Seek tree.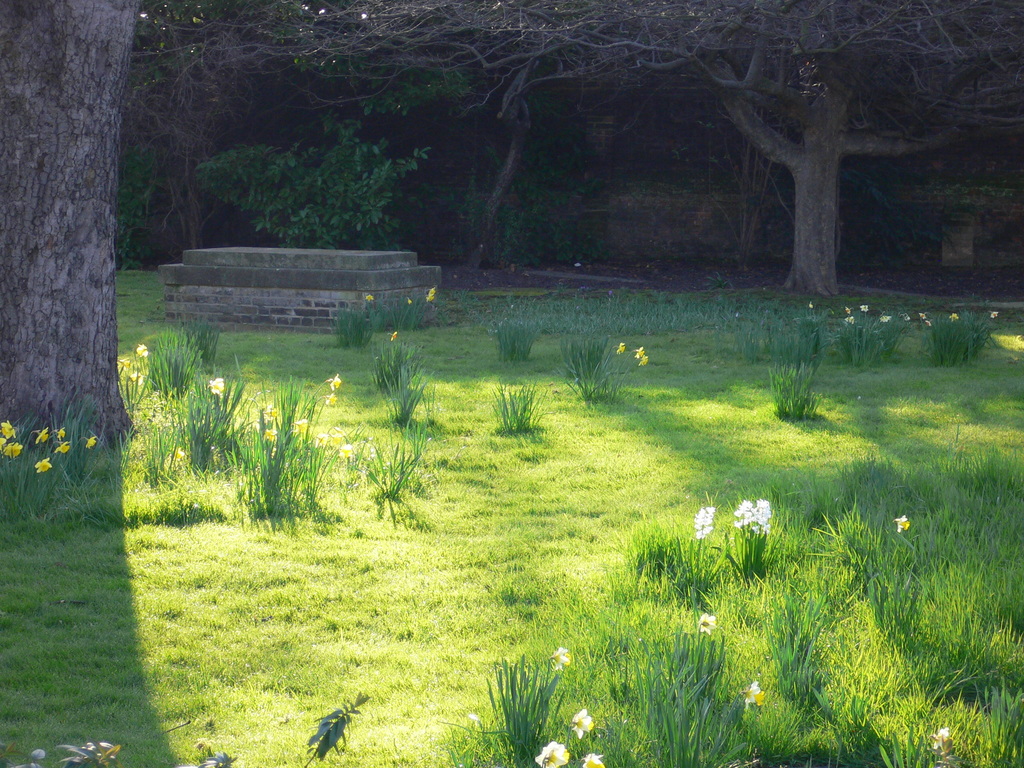
[x1=202, y1=118, x2=425, y2=243].
